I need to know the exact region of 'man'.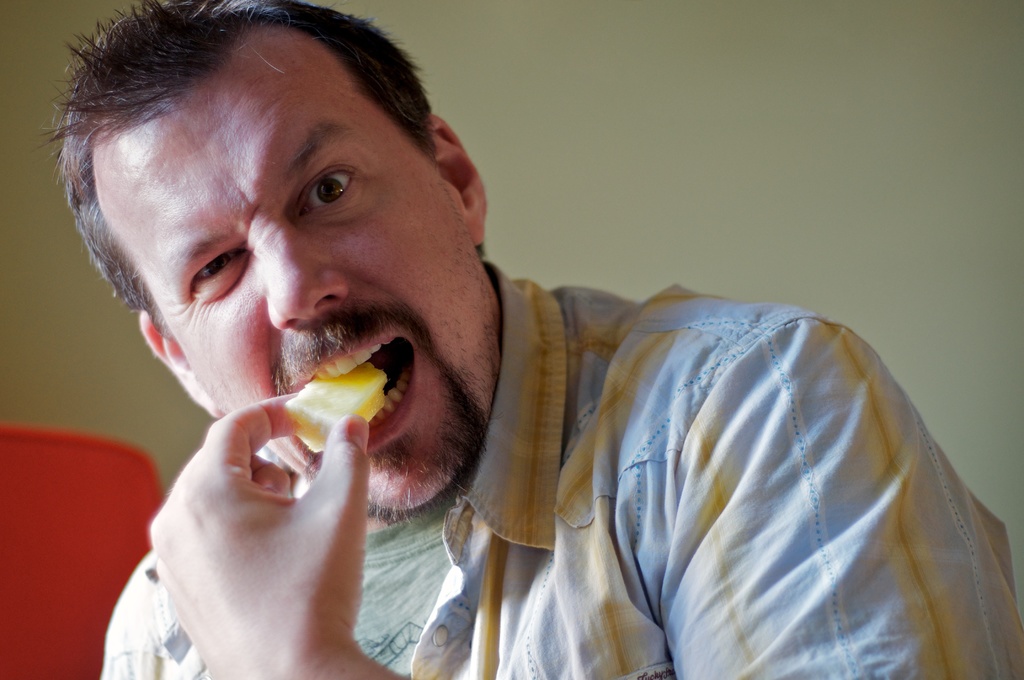
Region: (x1=56, y1=3, x2=922, y2=679).
